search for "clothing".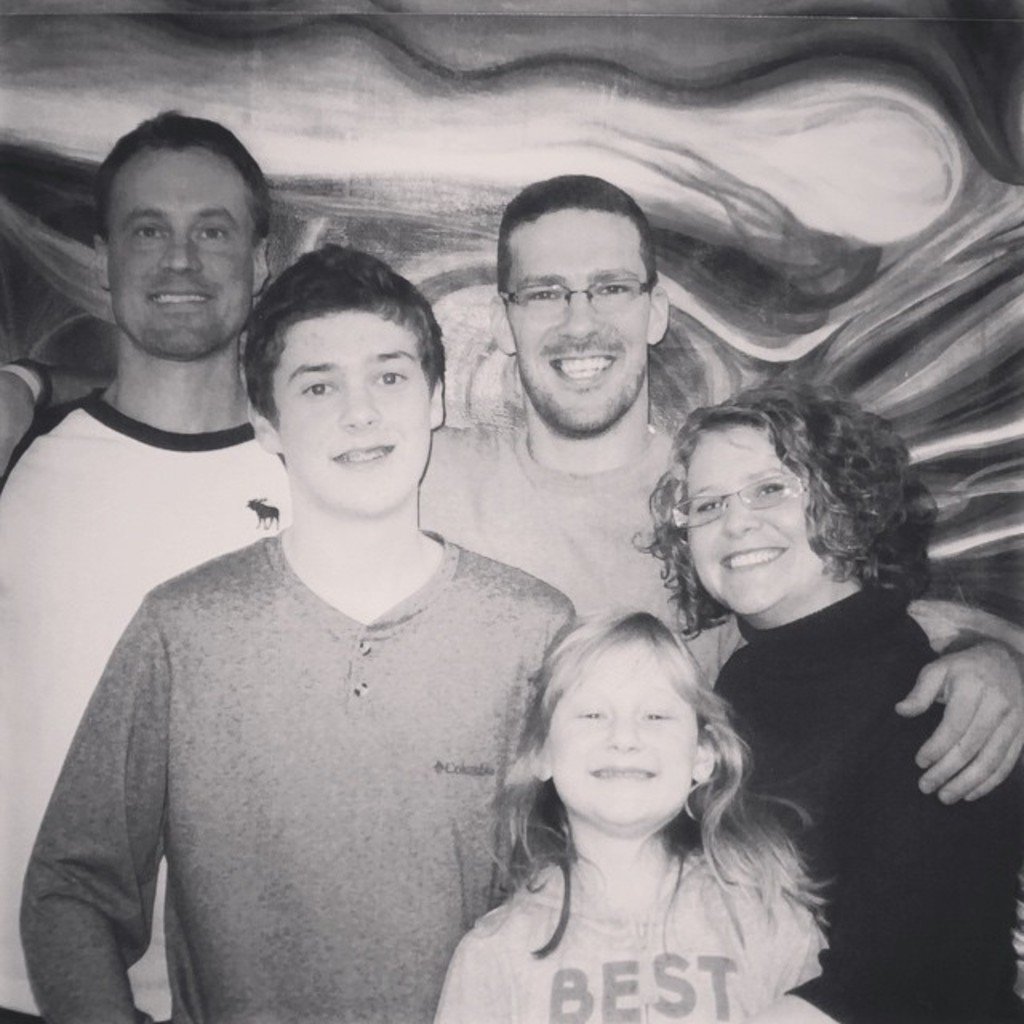
Found at x1=421 y1=846 x2=822 y2=1022.
